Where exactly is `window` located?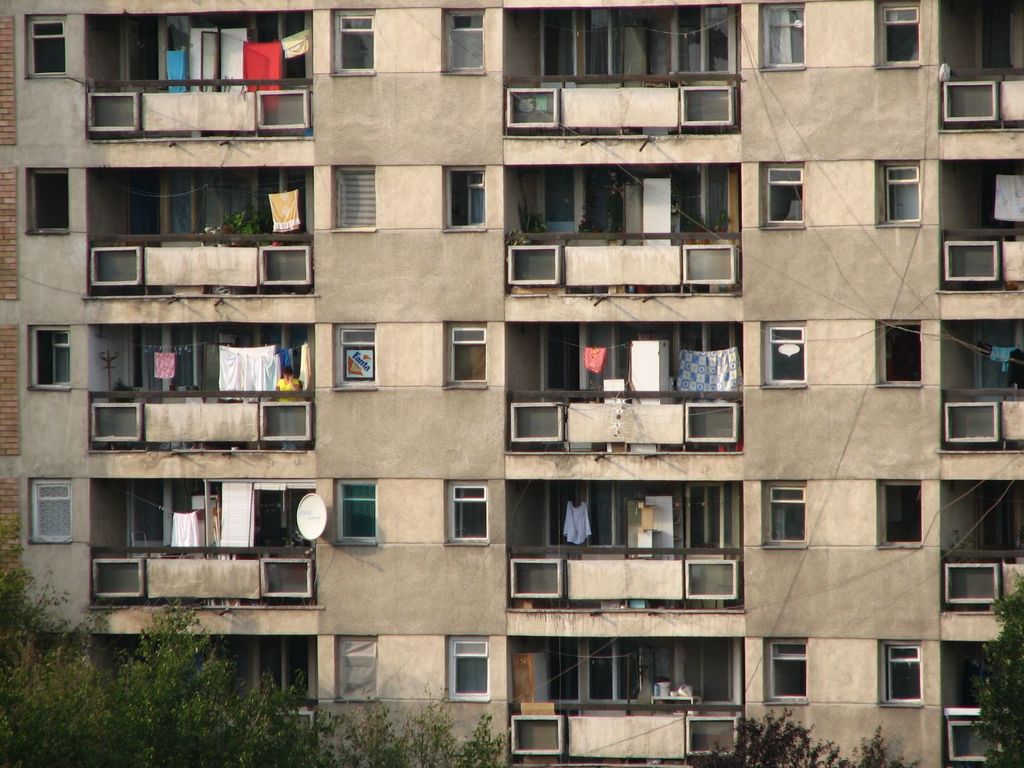
Its bounding box is <box>335,163,380,227</box>.
